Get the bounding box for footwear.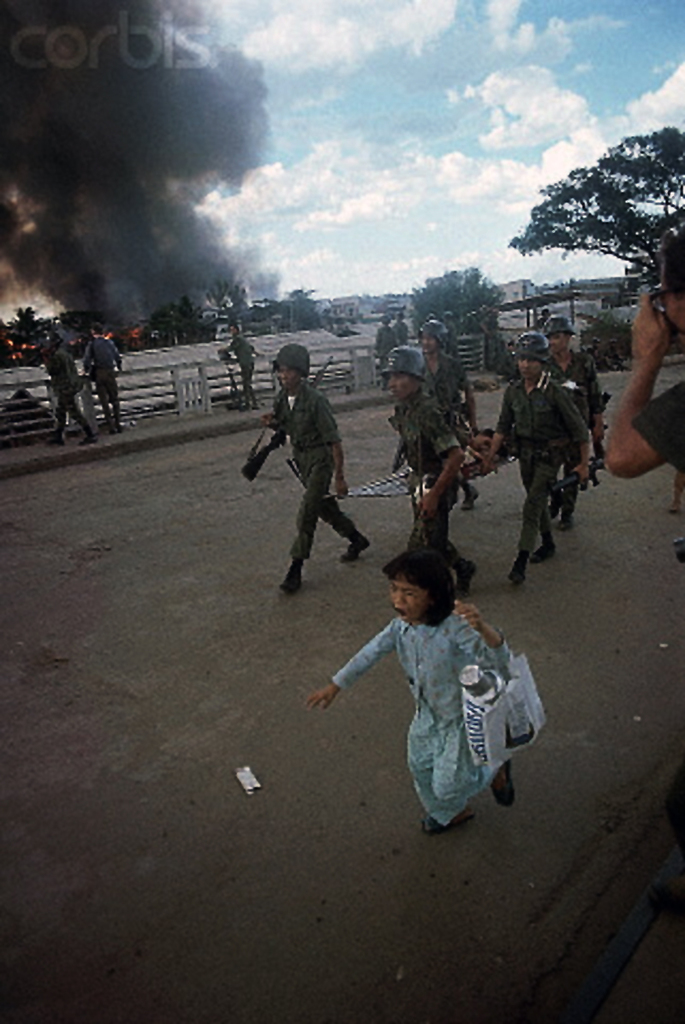
x1=426, y1=812, x2=471, y2=830.
